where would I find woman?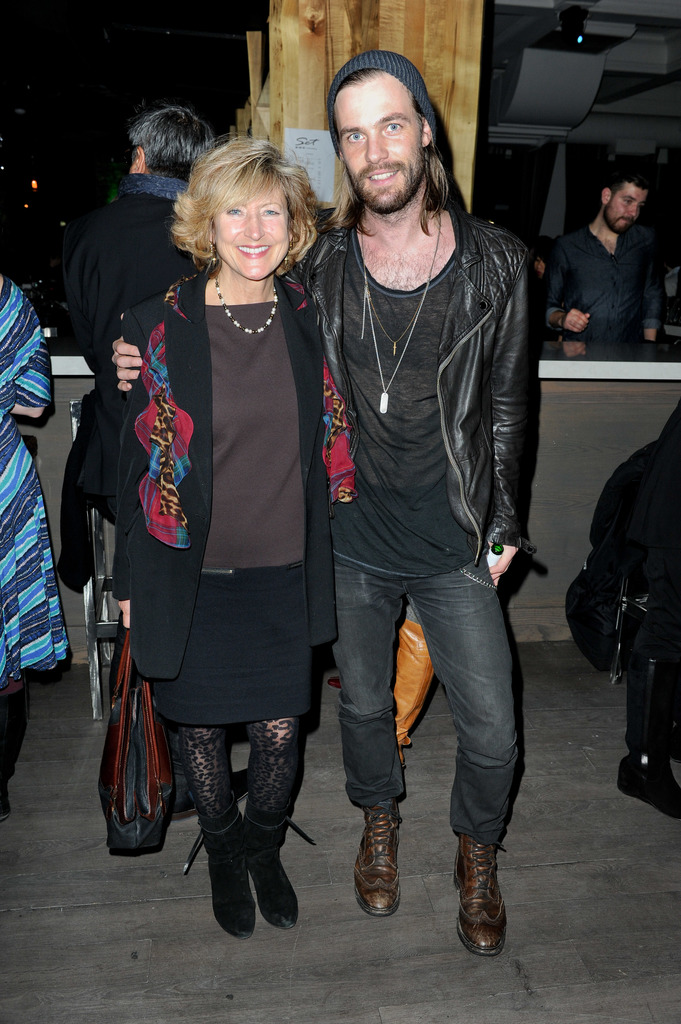
At x1=106, y1=134, x2=337, y2=870.
